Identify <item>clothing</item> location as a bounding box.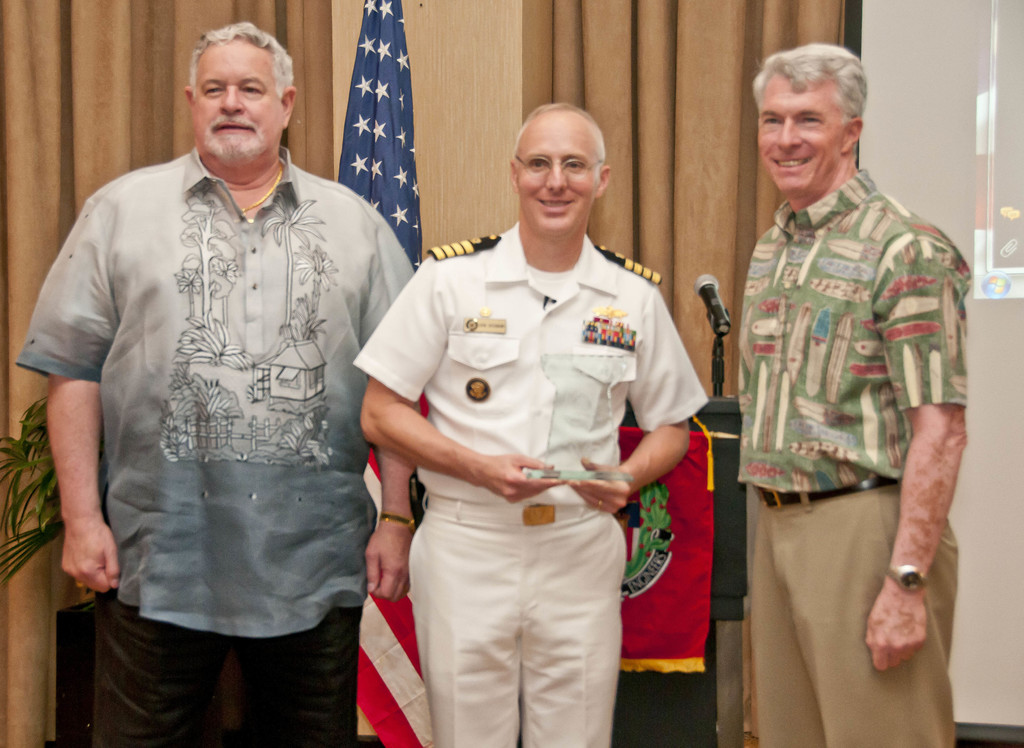
locate(6, 147, 413, 747).
